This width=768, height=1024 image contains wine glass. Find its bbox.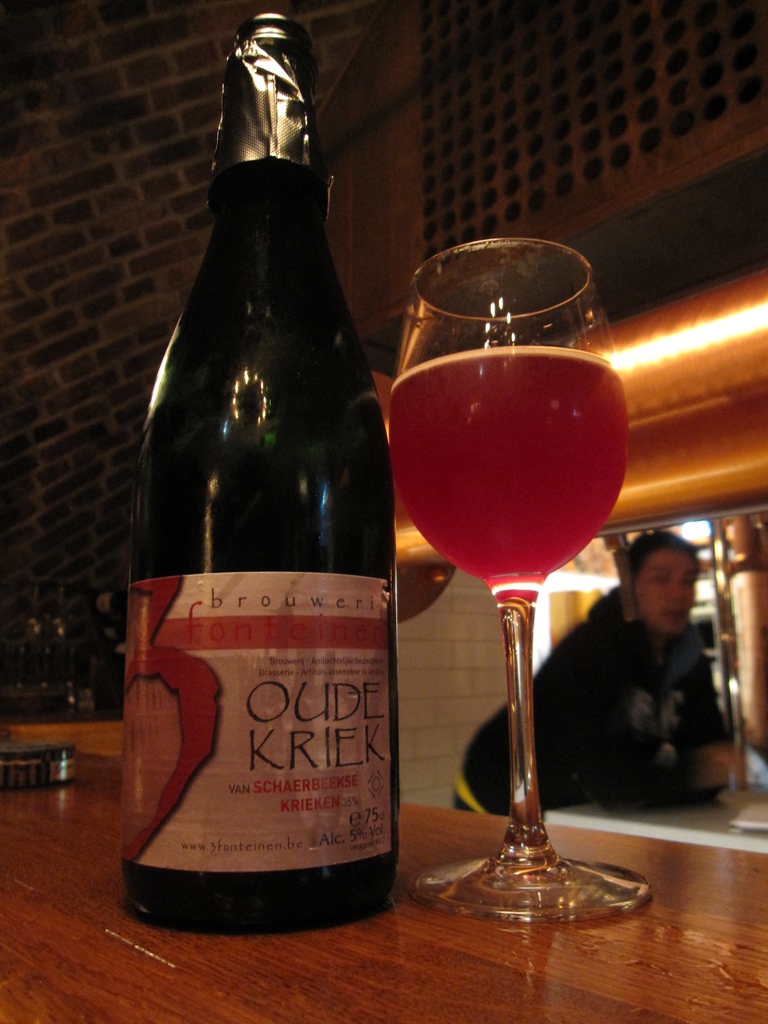
bbox=(387, 239, 653, 922).
